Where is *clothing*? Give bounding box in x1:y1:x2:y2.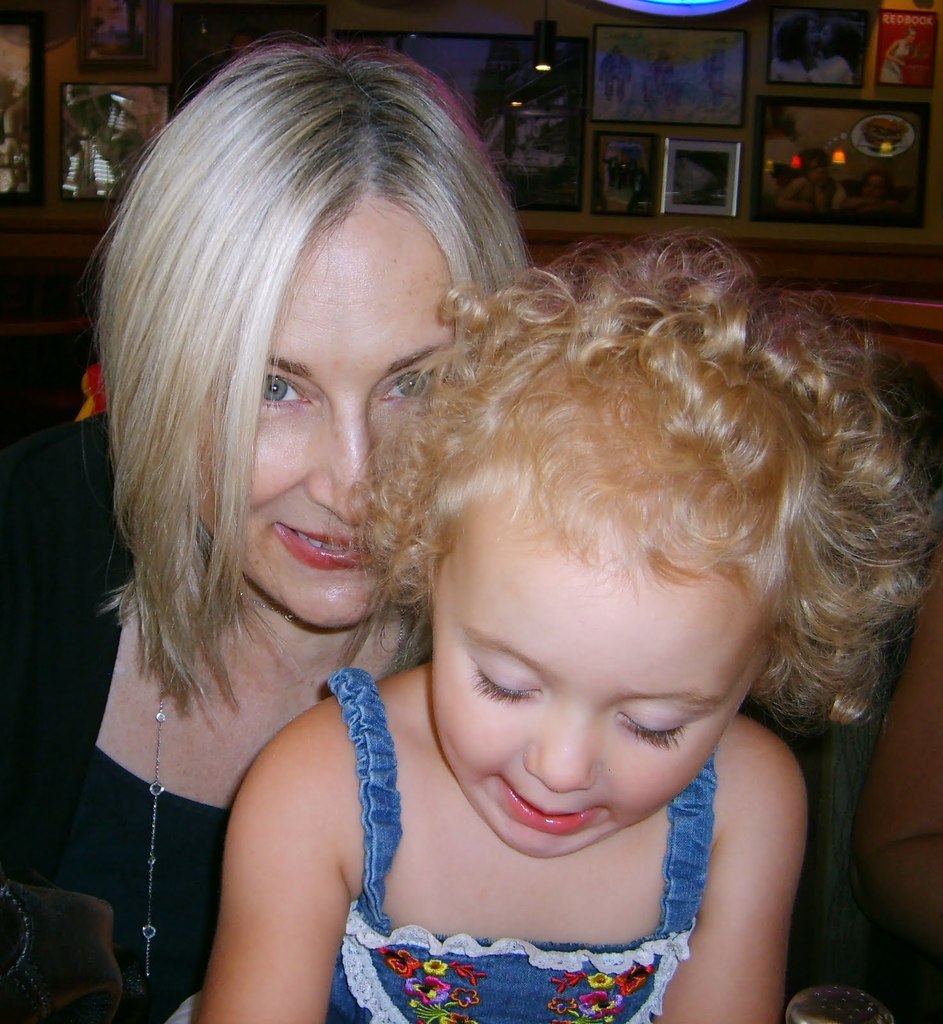
1:490:460:1023.
